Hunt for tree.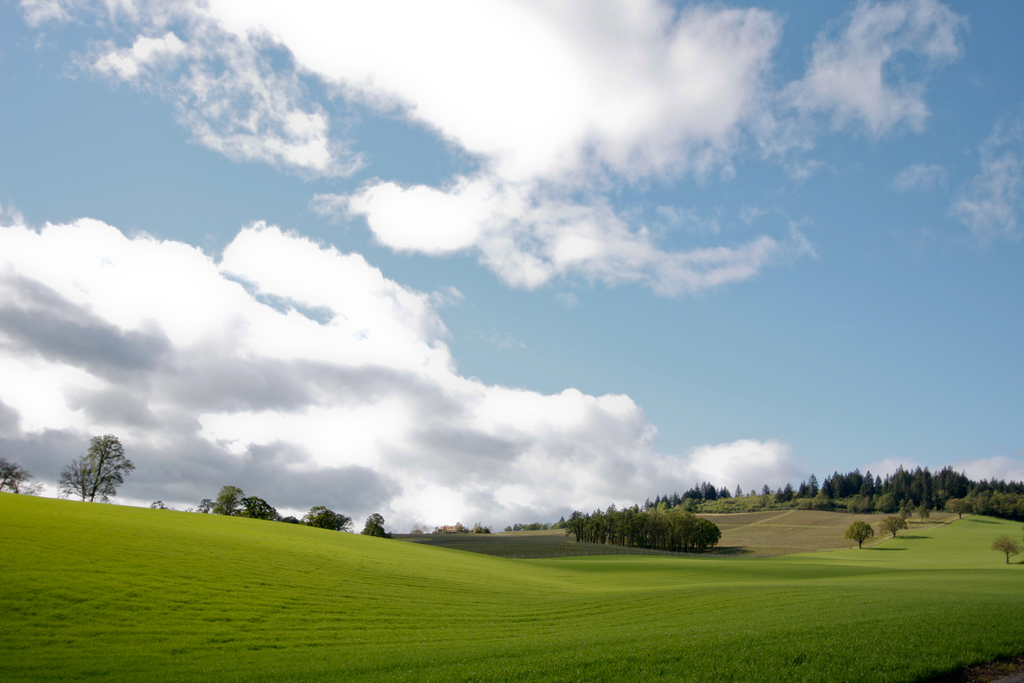
Hunted down at select_region(471, 521, 492, 536).
